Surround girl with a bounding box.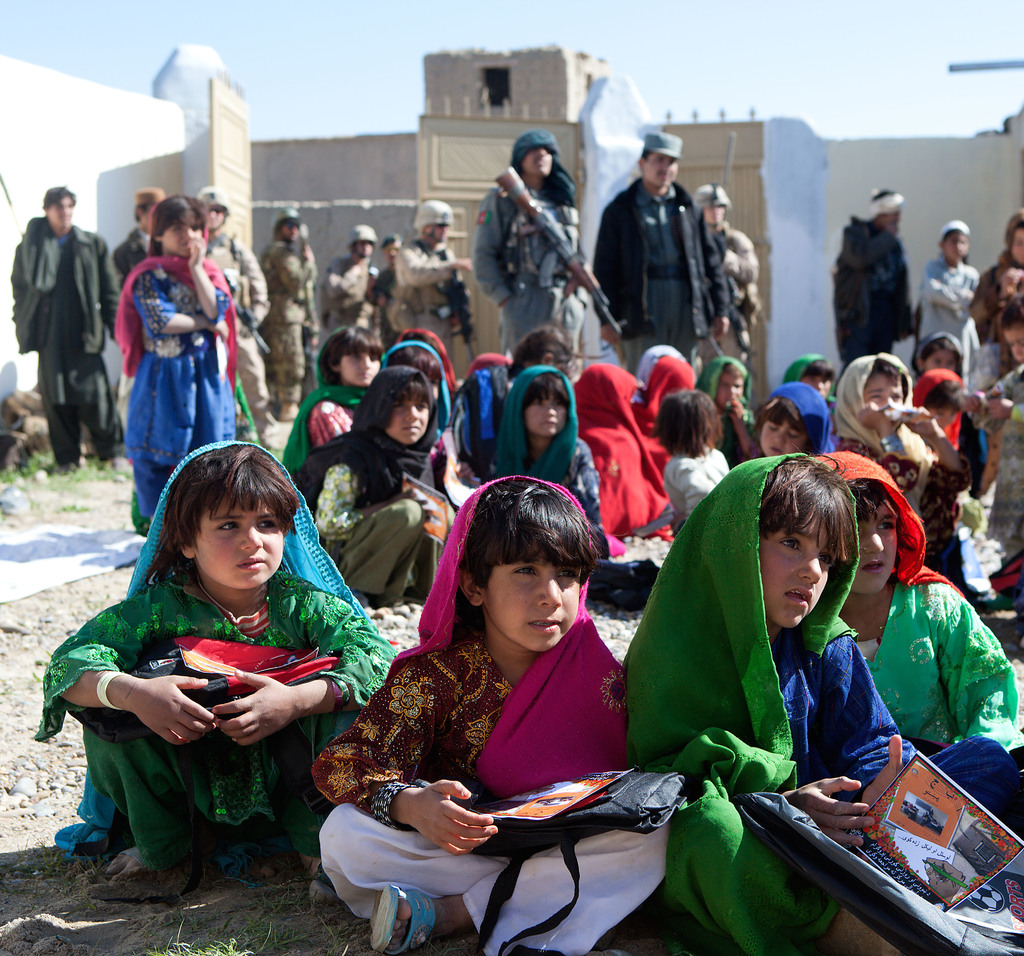
x1=758, y1=382, x2=835, y2=452.
